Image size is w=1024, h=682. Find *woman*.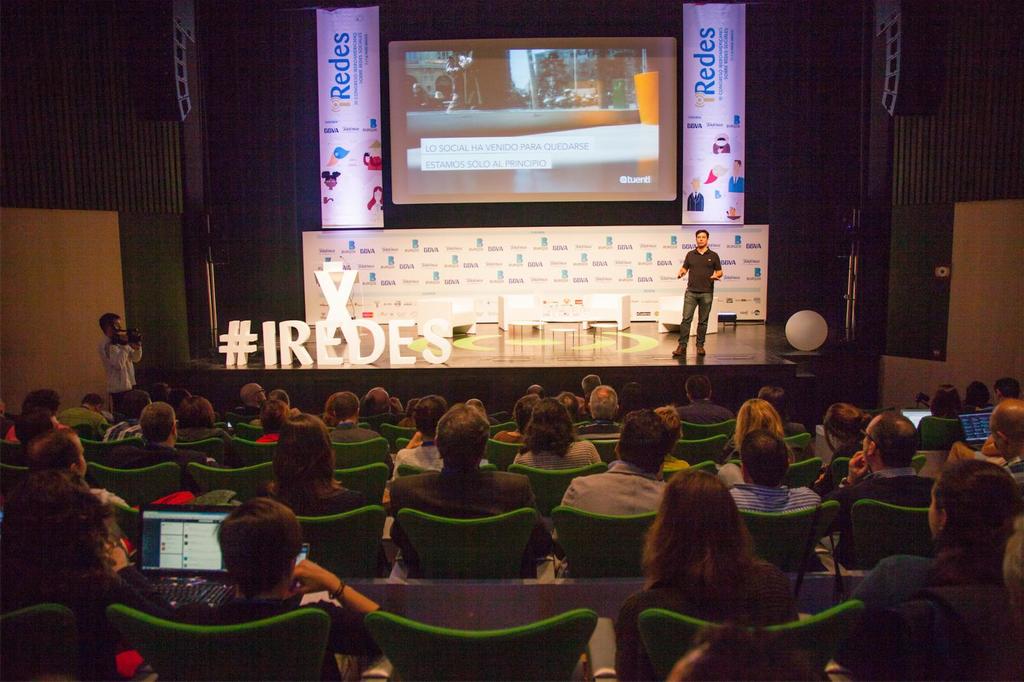
[961,380,992,411].
